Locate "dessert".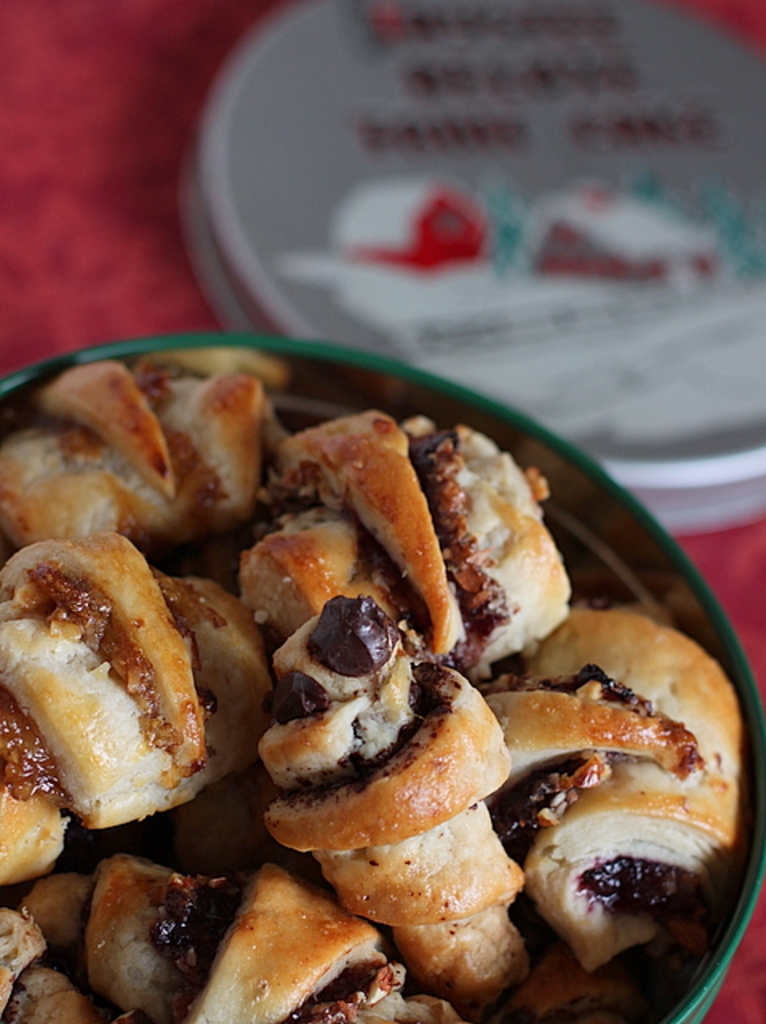
Bounding box: detection(5, 542, 249, 848).
